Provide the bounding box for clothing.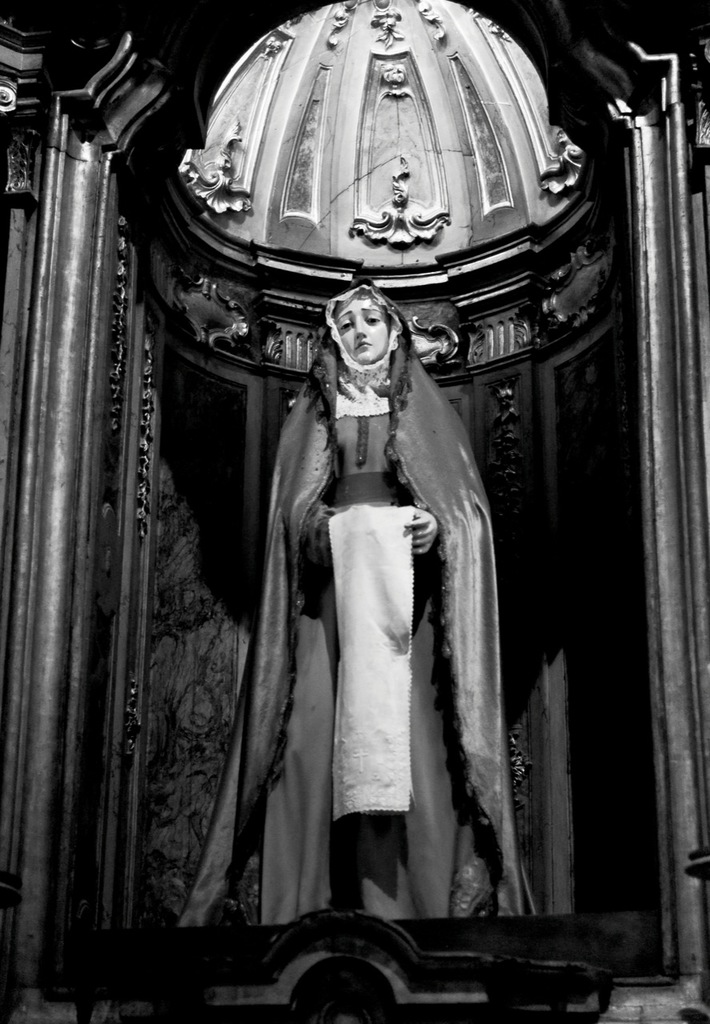
Rect(228, 297, 493, 899).
